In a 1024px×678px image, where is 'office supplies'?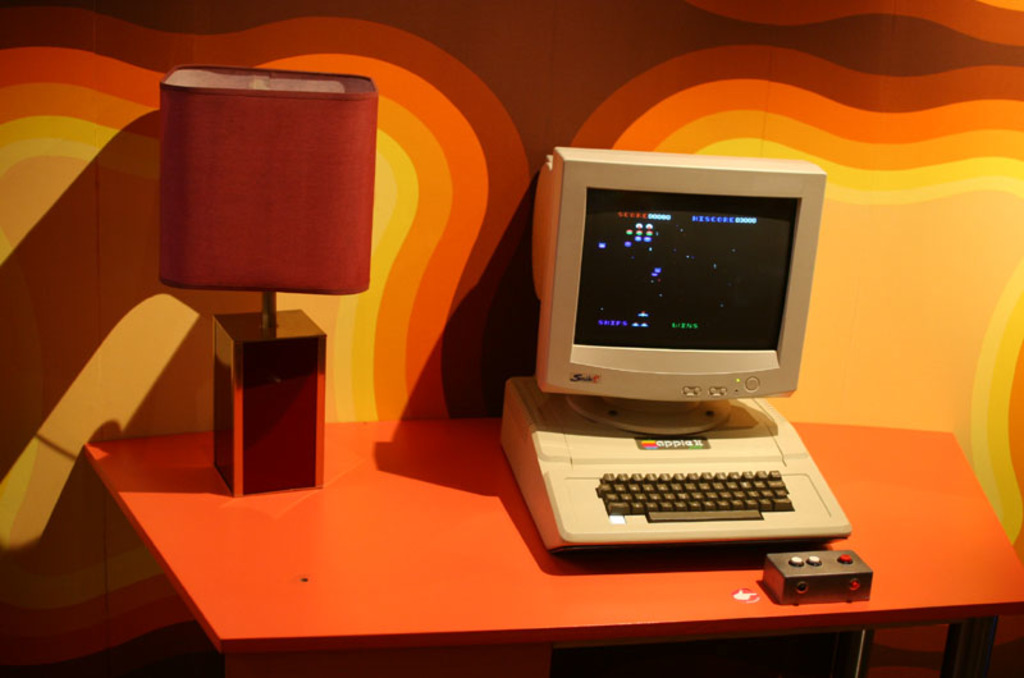
select_region(83, 422, 1020, 664).
